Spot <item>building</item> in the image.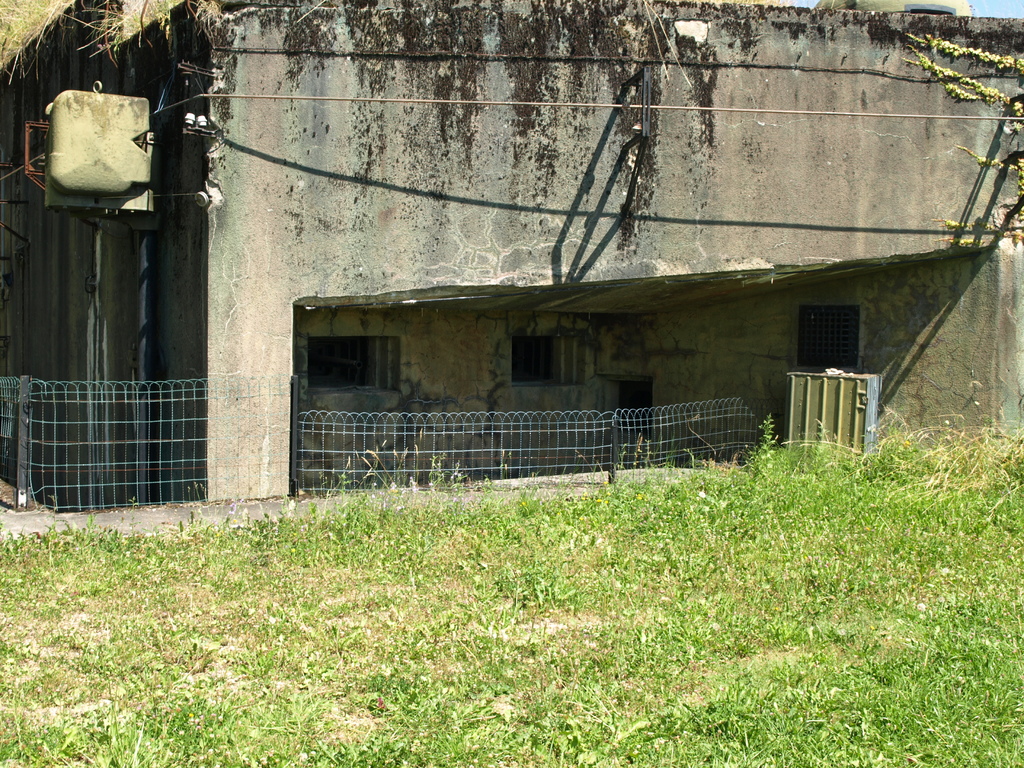
<item>building</item> found at 1:63:1018:547.
